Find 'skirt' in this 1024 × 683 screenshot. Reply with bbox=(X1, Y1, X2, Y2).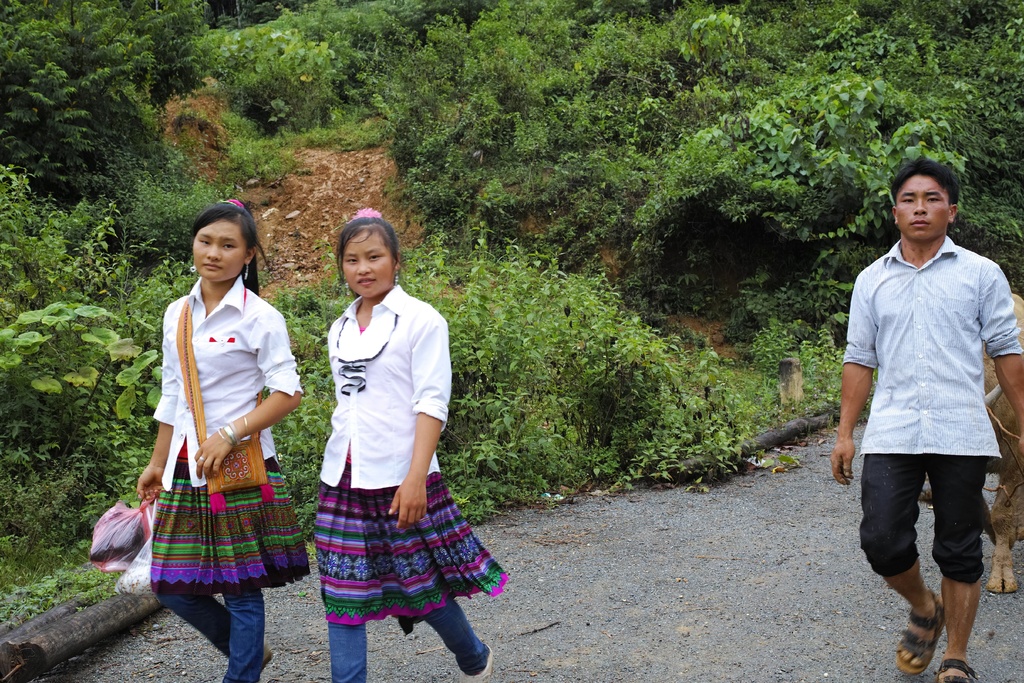
bbox=(311, 447, 513, 628).
